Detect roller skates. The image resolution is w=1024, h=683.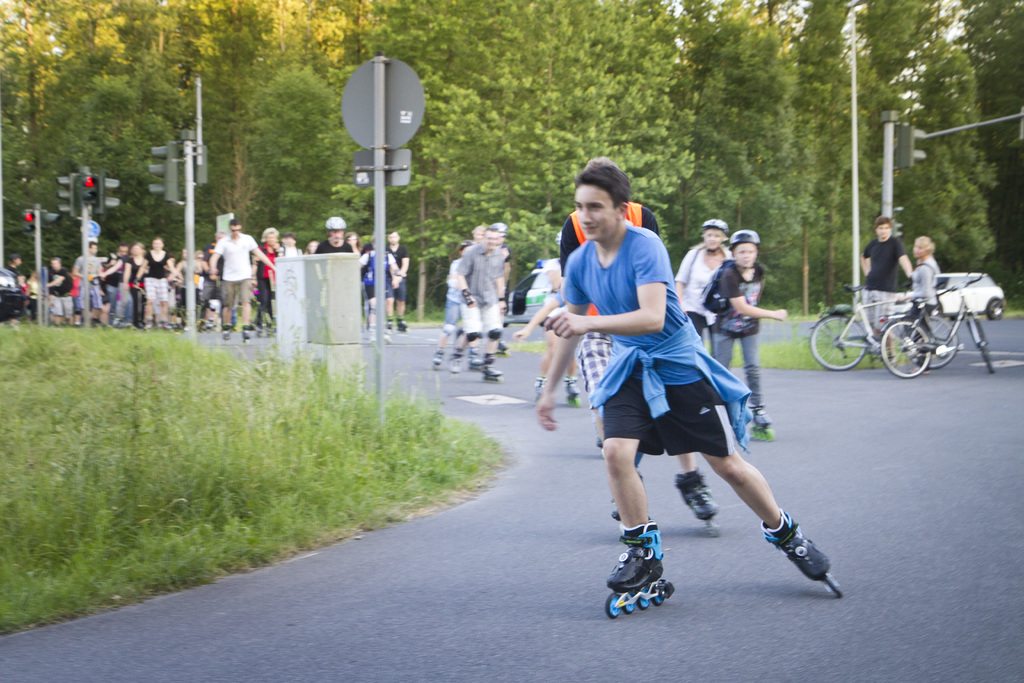
x1=605, y1=516, x2=676, y2=620.
